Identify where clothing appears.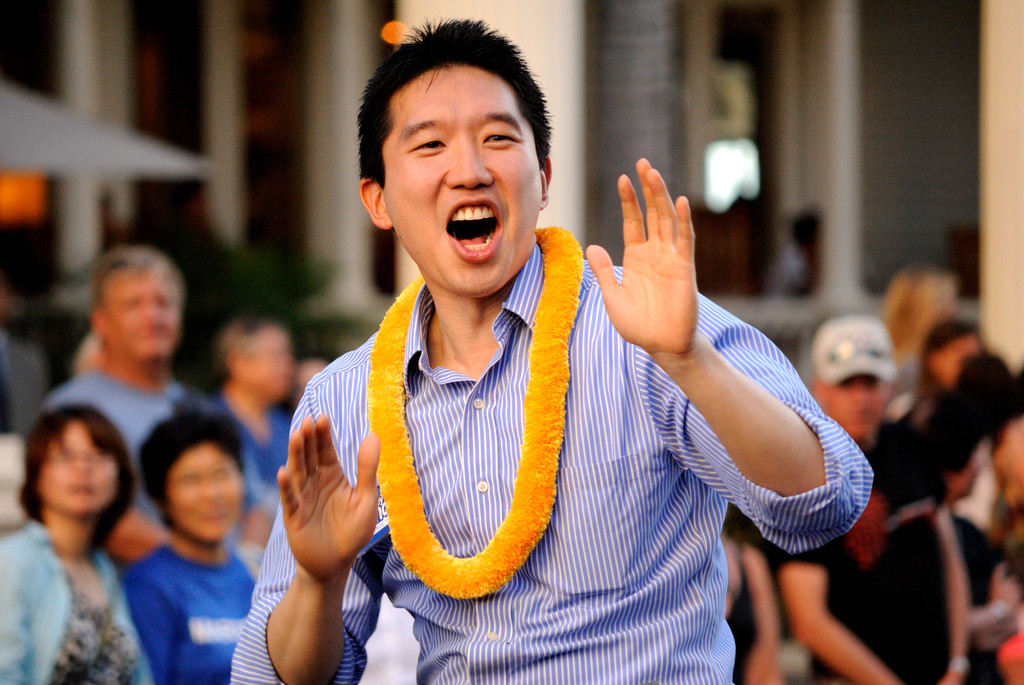
Appears at (0,476,145,680).
